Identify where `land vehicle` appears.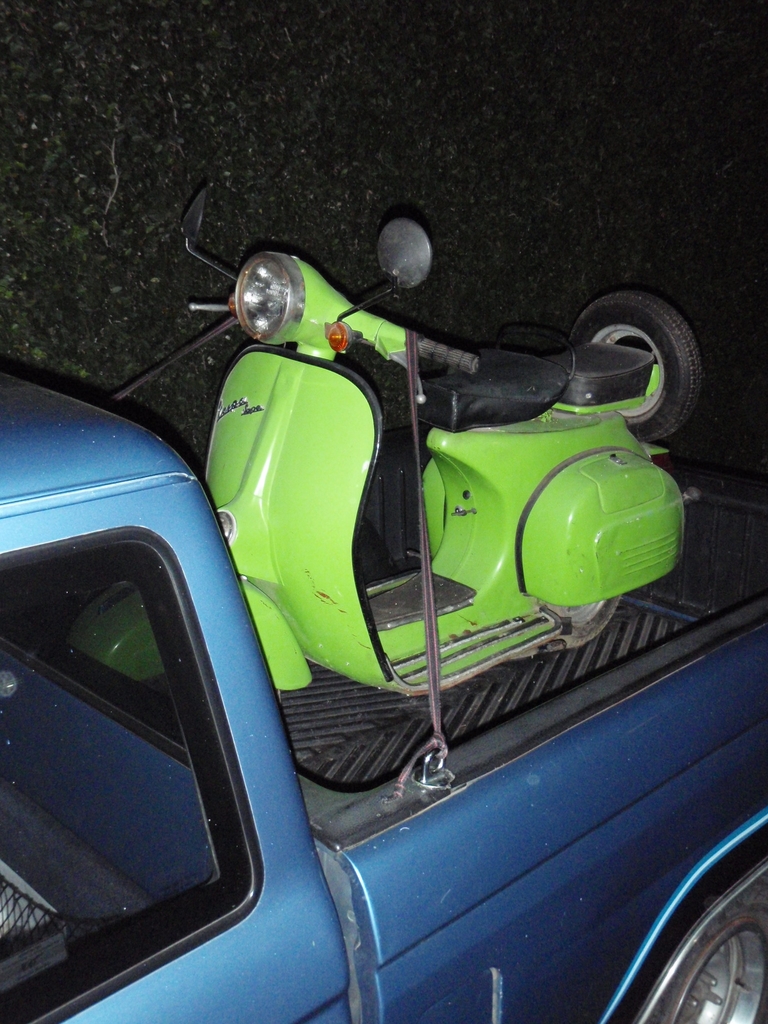
Appears at x1=79 y1=218 x2=714 y2=705.
